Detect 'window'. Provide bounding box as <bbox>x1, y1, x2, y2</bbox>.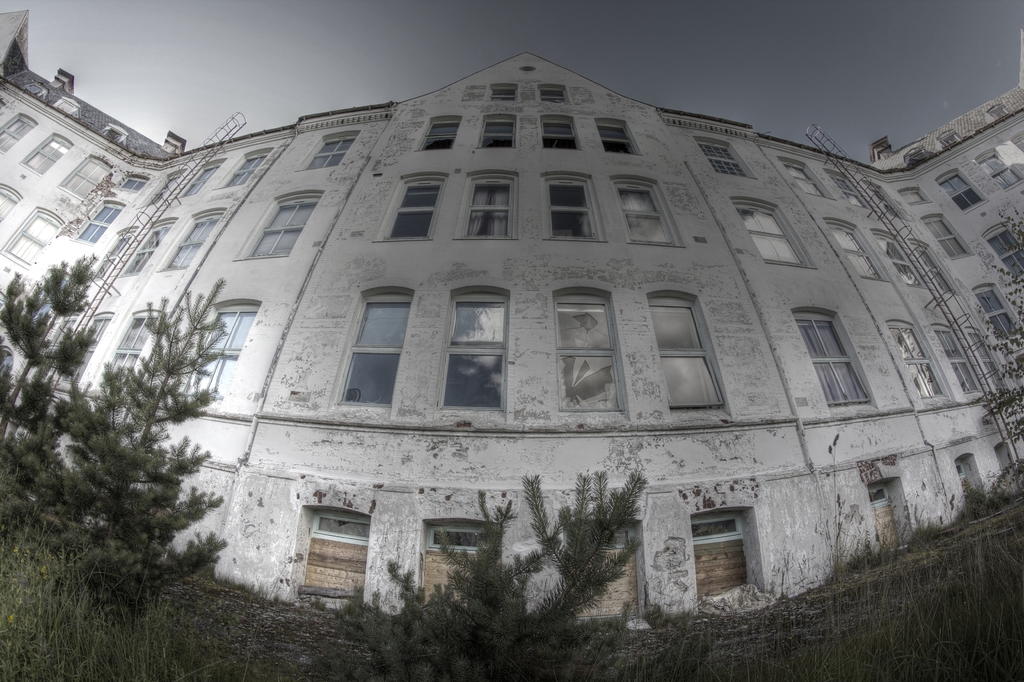
<bbox>482, 111, 512, 150</bbox>.
